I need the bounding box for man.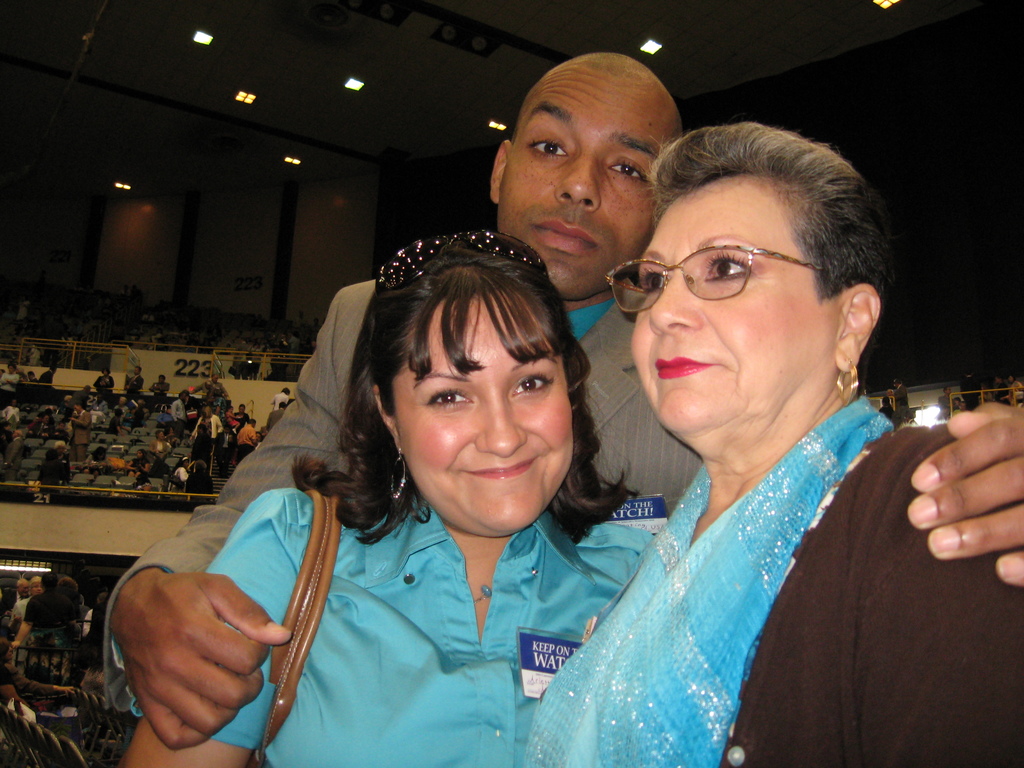
Here it is: <box>192,372,232,400</box>.
